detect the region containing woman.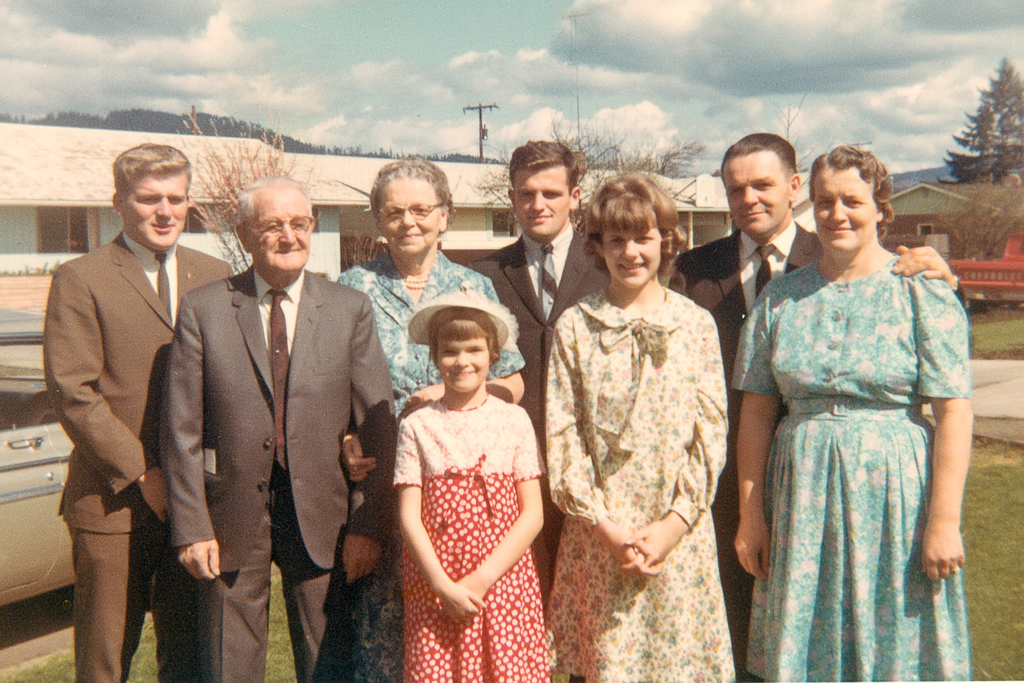
rect(327, 152, 528, 682).
